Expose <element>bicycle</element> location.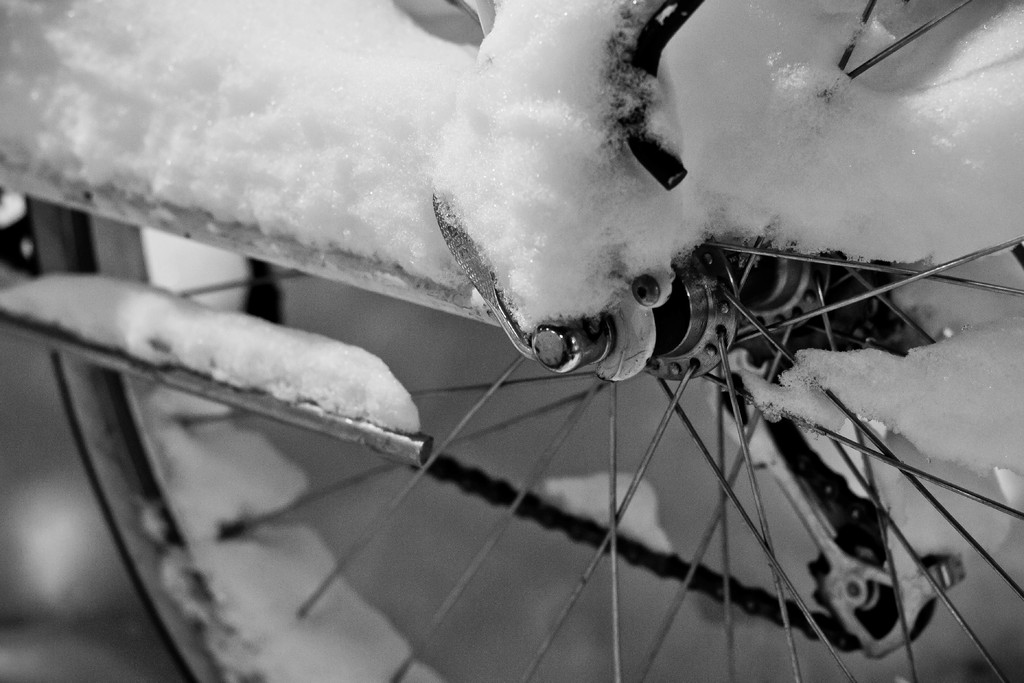
Exposed at 0,0,1023,682.
